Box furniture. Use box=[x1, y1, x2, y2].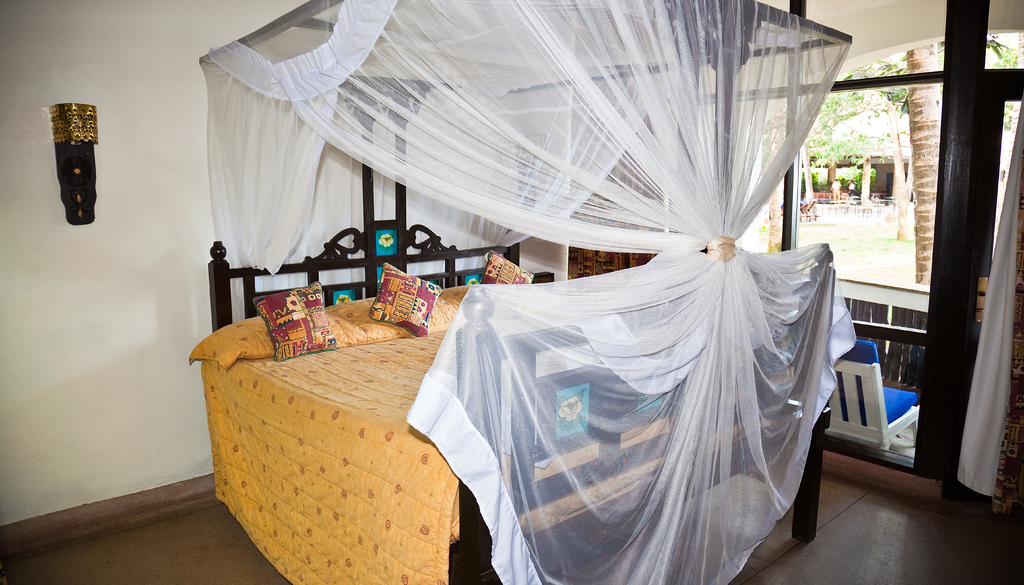
box=[186, 0, 818, 584].
